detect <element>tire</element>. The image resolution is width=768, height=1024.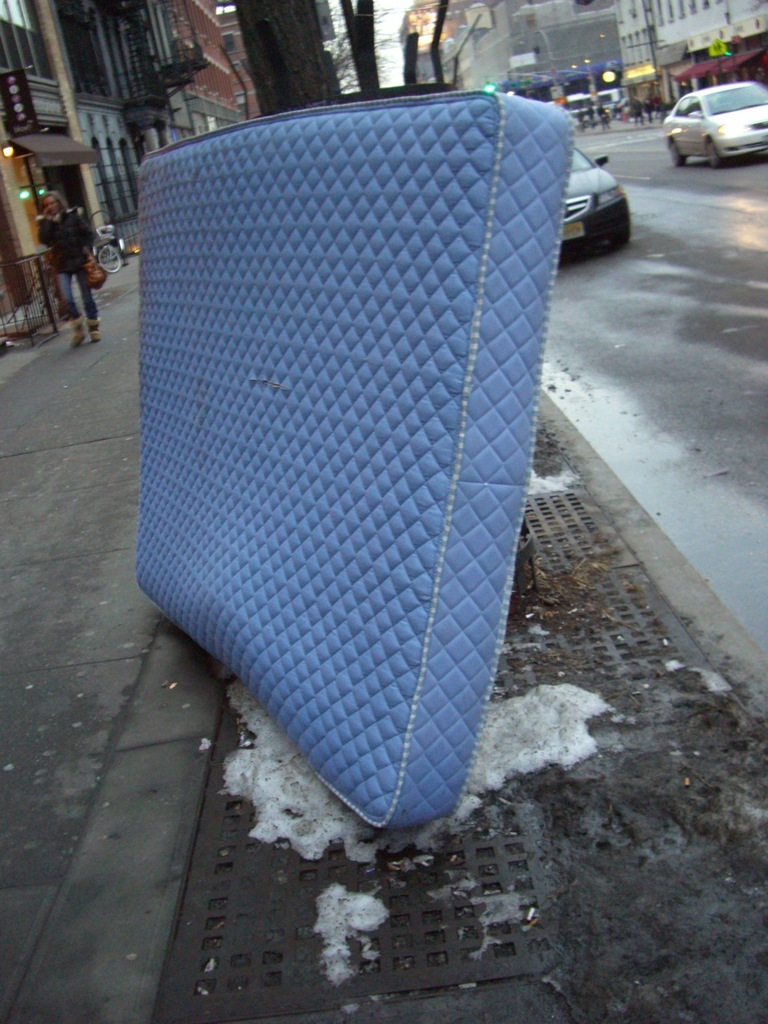
bbox=(706, 138, 725, 170).
